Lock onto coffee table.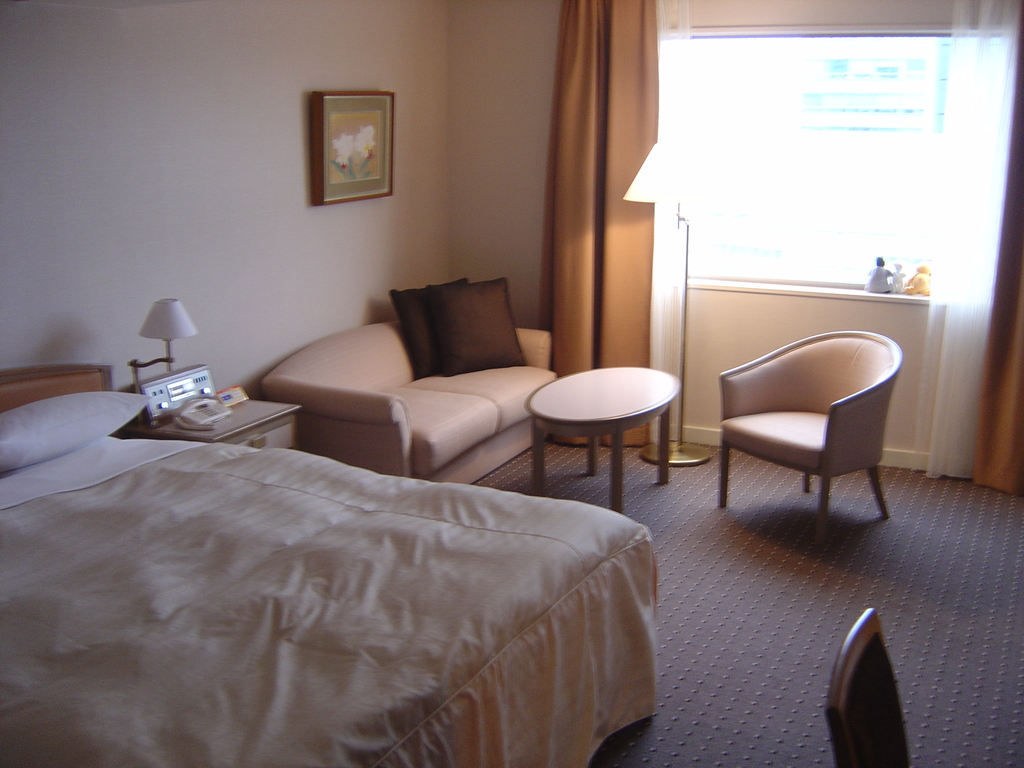
Locked: 511:369:700:552.
